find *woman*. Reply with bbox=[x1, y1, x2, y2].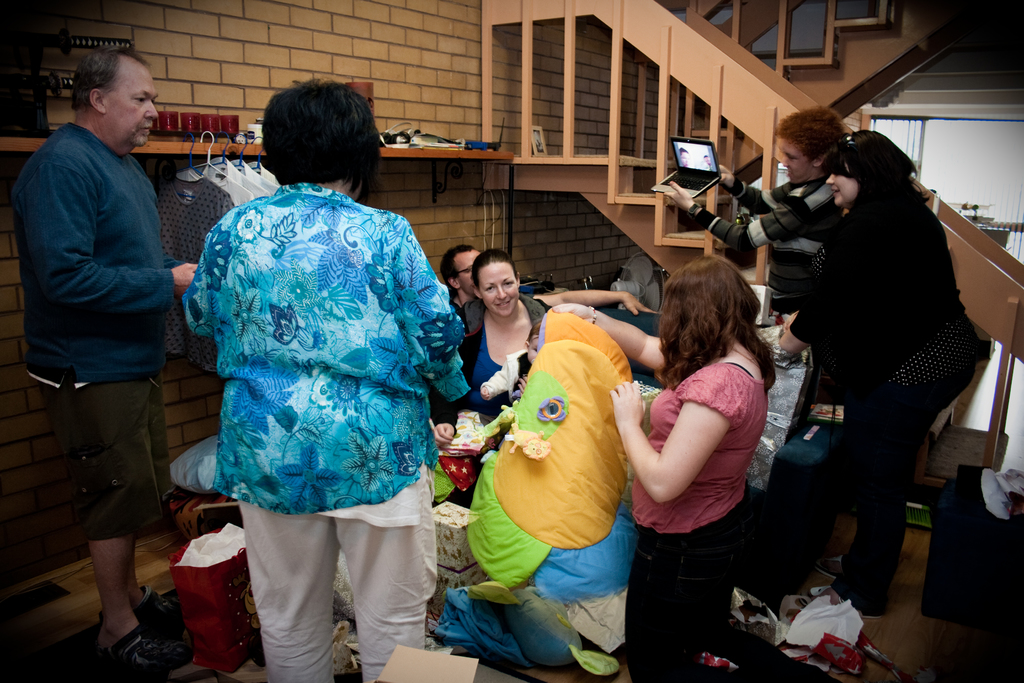
bbox=[441, 249, 559, 420].
